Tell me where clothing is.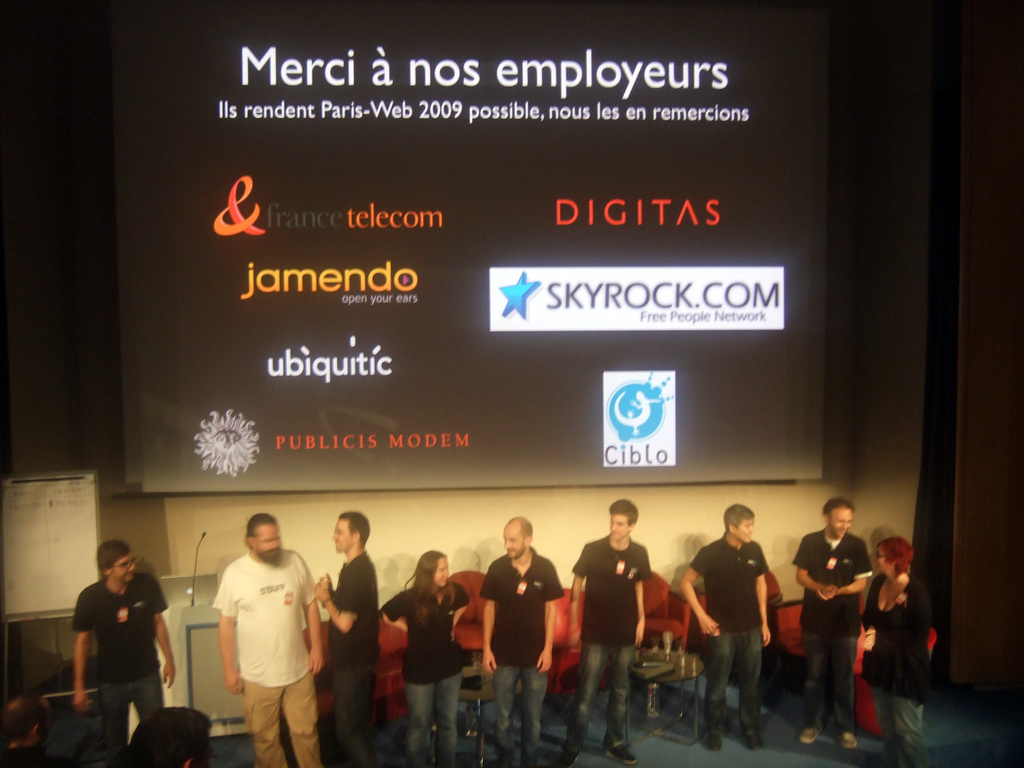
clothing is at bbox=[859, 586, 934, 761].
